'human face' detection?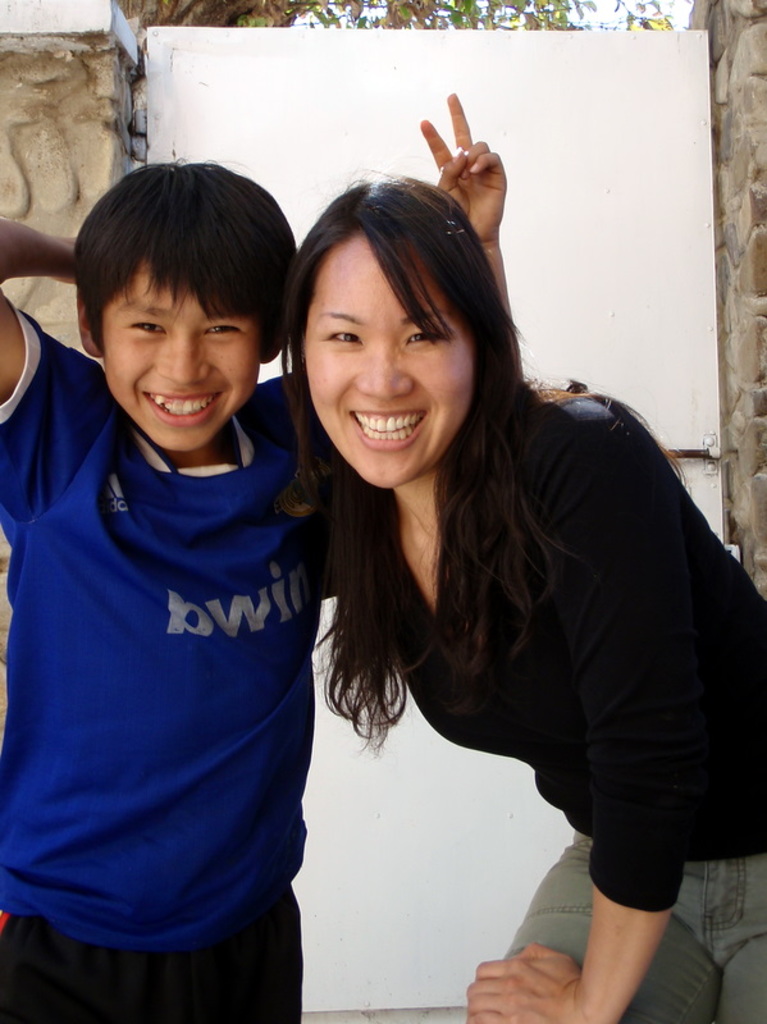
select_region(301, 239, 474, 493)
